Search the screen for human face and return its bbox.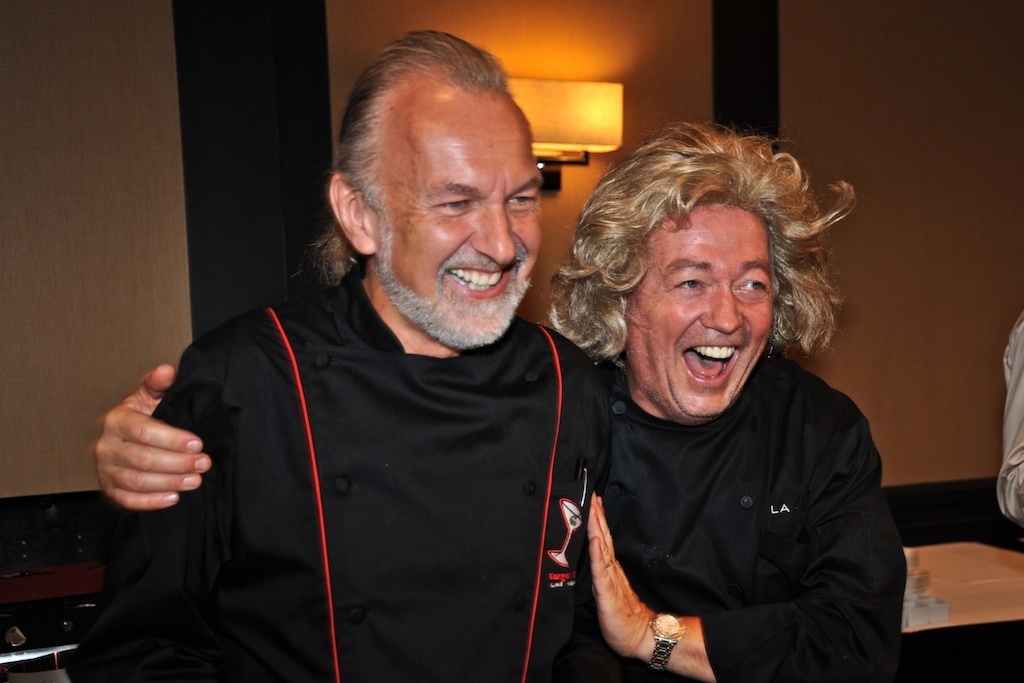
Found: rect(375, 94, 540, 343).
